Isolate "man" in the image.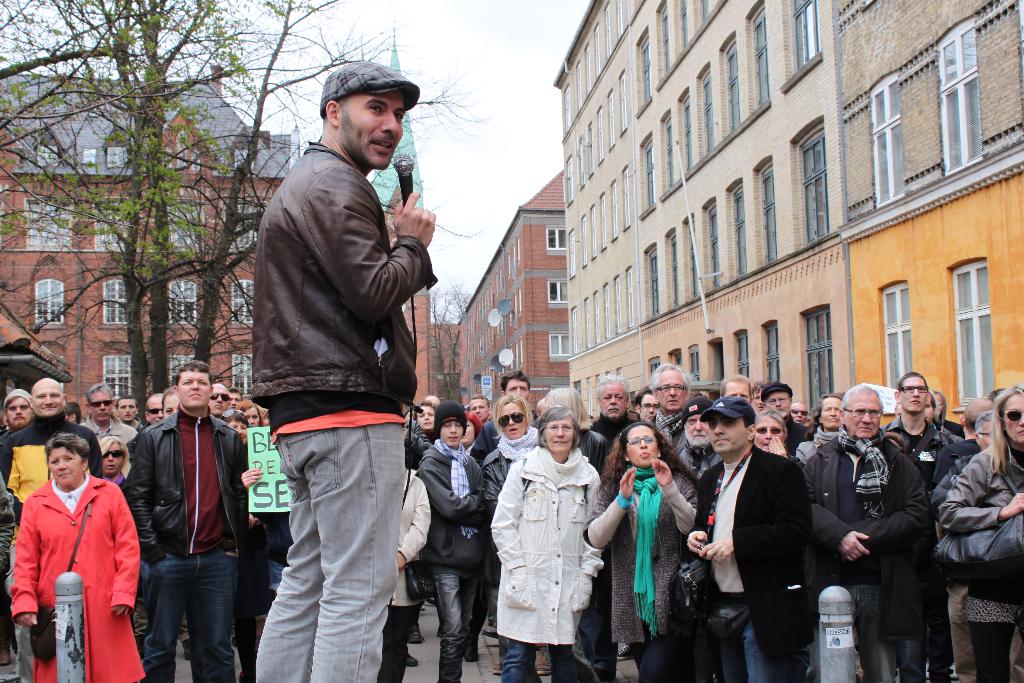
Isolated region: 79/379/137/483.
